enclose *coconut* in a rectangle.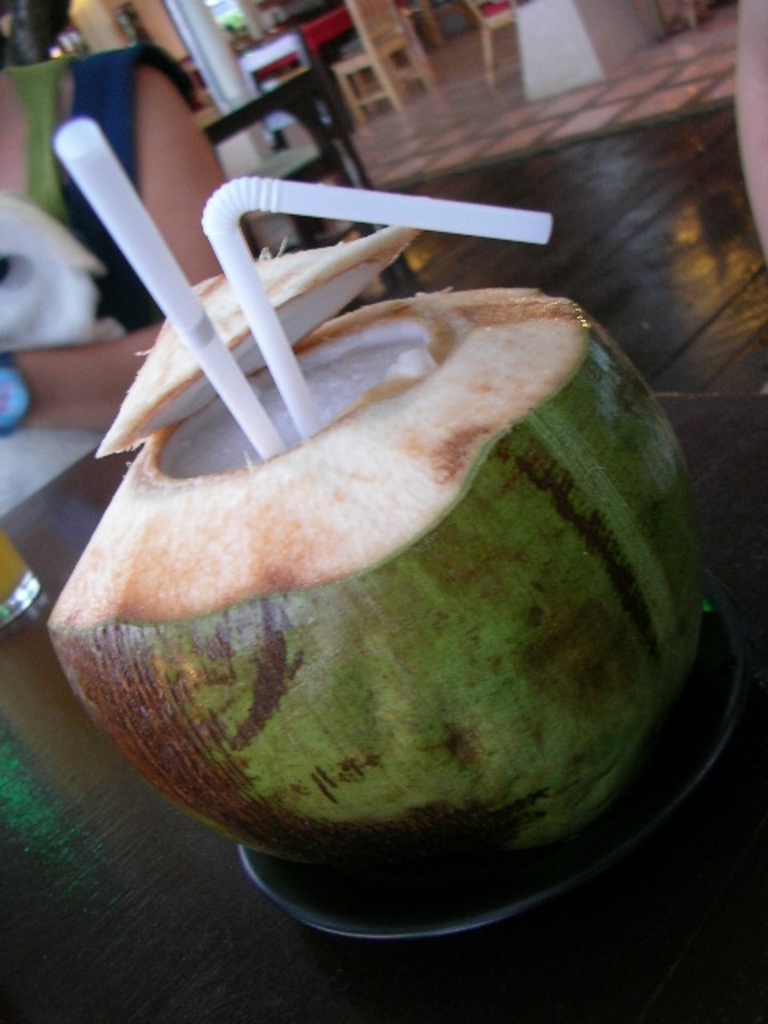
(x1=42, y1=221, x2=702, y2=872).
